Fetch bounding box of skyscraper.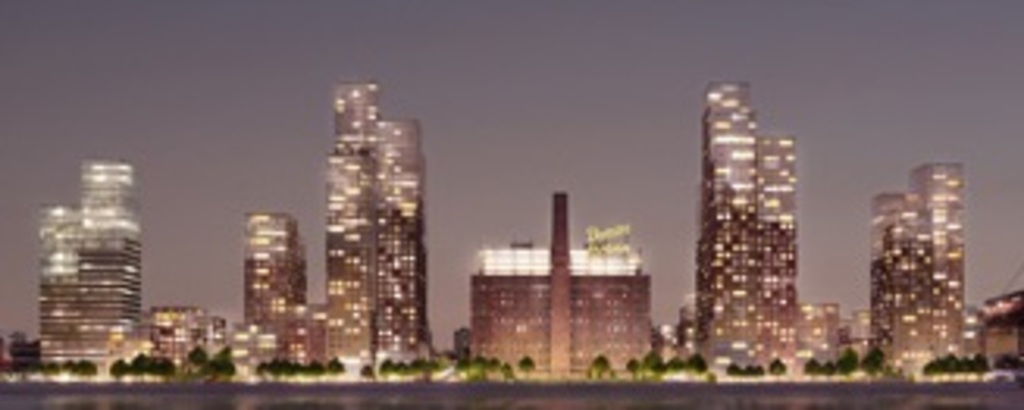
Bbox: 864,166,965,363.
